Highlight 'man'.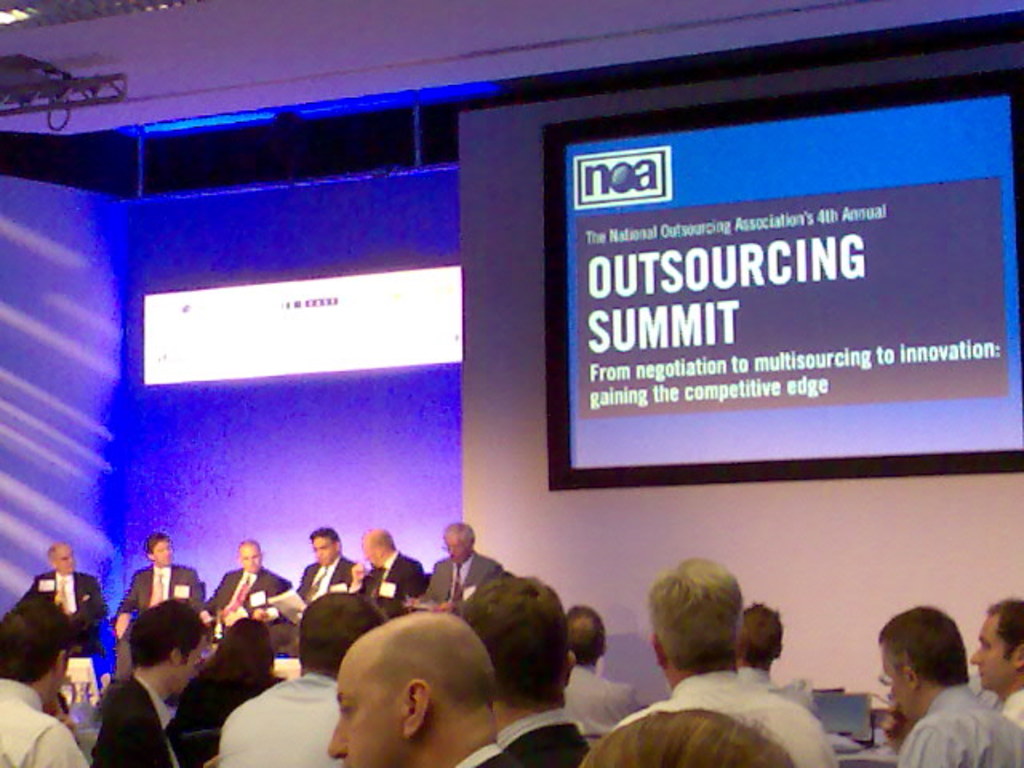
Highlighted region: (963,597,1022,726).
